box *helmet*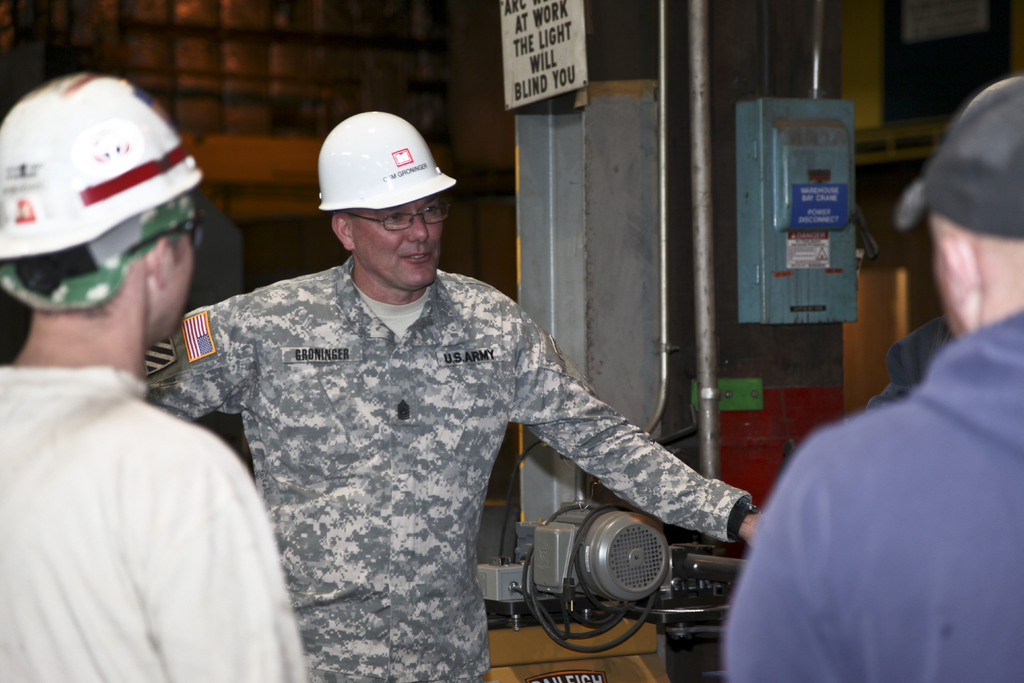
locate(0, 56, 193, 323)
